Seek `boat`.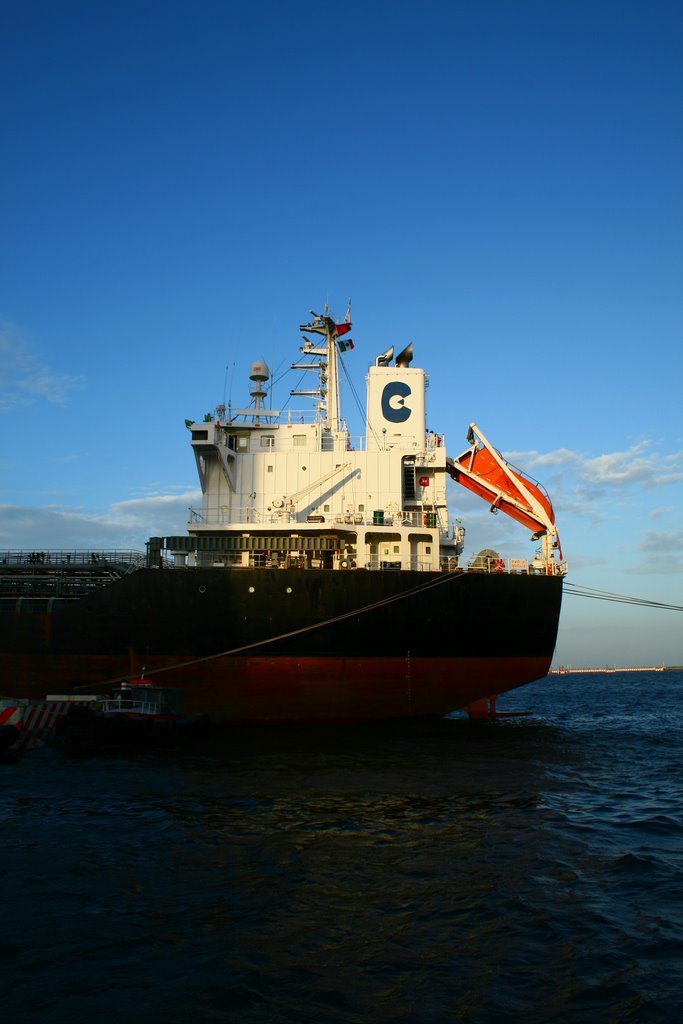
detection(14, 323, 591, 738).
